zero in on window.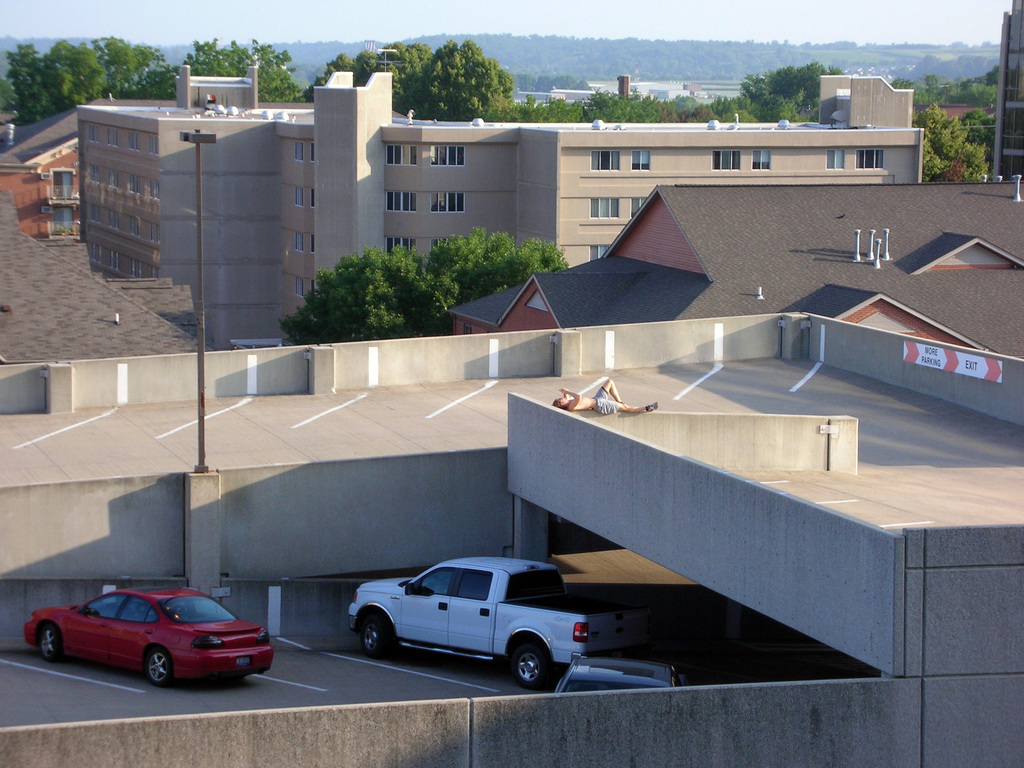
Zeroed in: [x1=150, y1=265, x2=160, y2=280].
